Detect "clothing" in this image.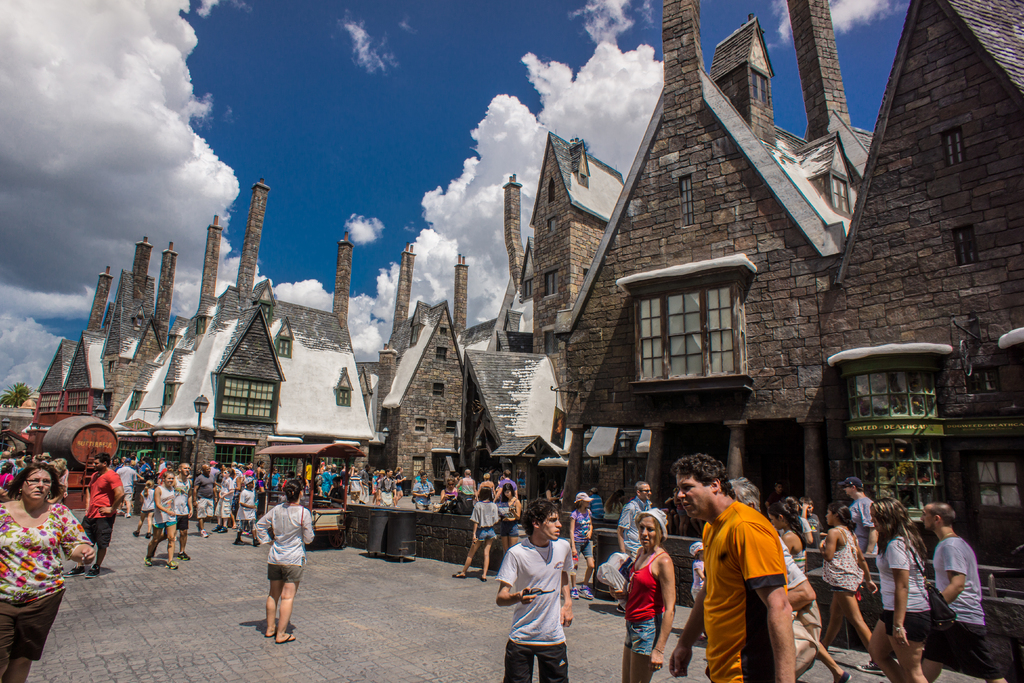
Detection: x1=235 y1=491 x2=257 y2=533.
